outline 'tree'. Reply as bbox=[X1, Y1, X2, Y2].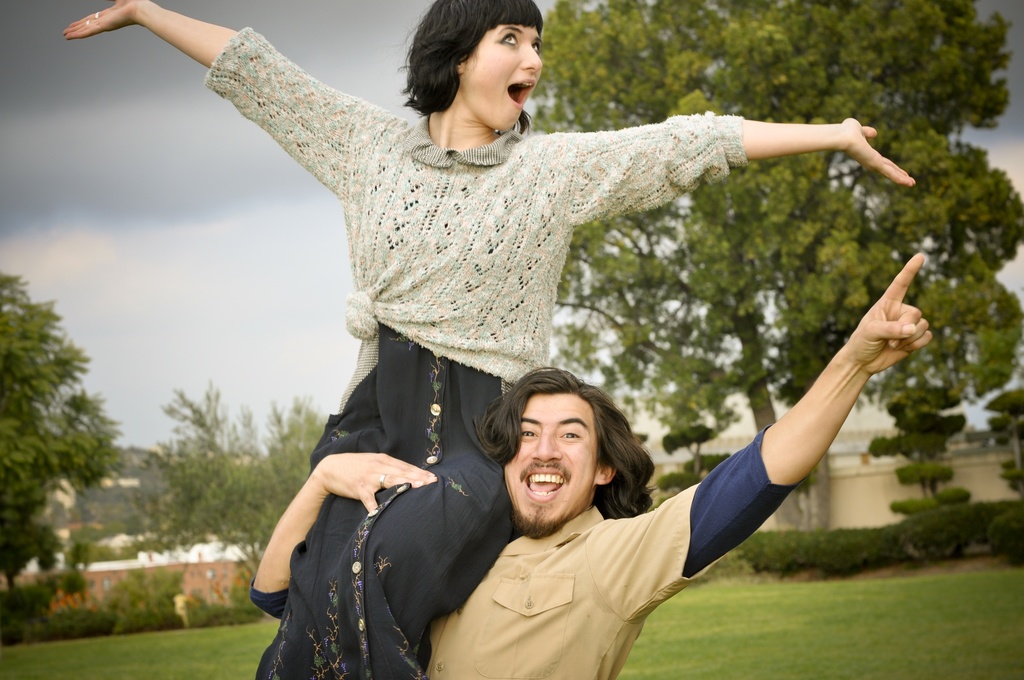
bbox=[962, 378, 1023, 494].
